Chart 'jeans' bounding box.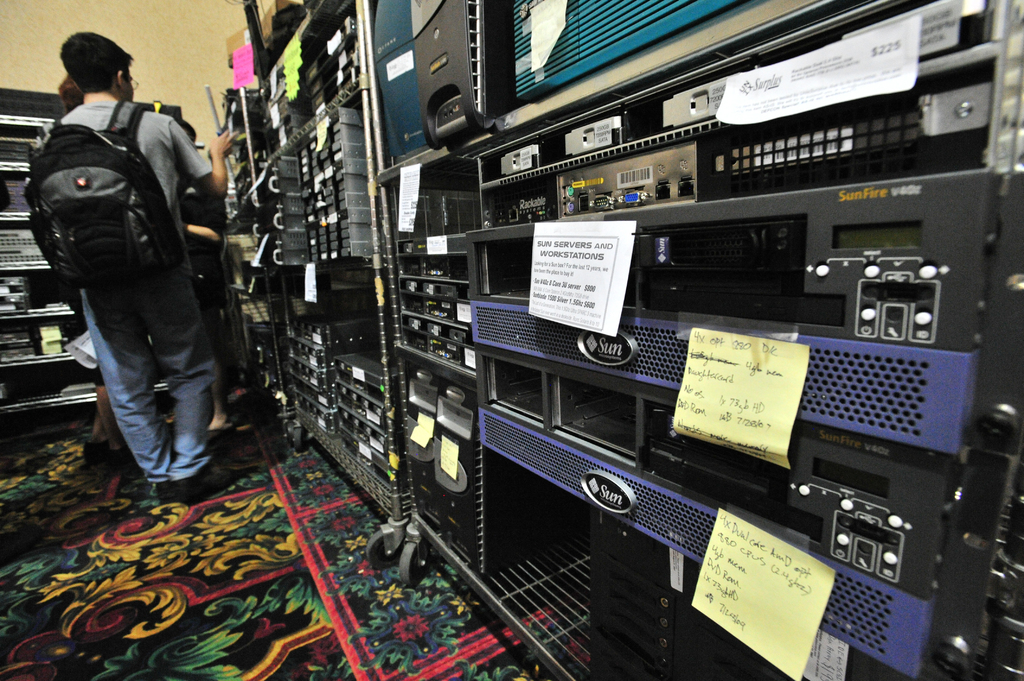
Charted: 84, 274, 218, 503.
